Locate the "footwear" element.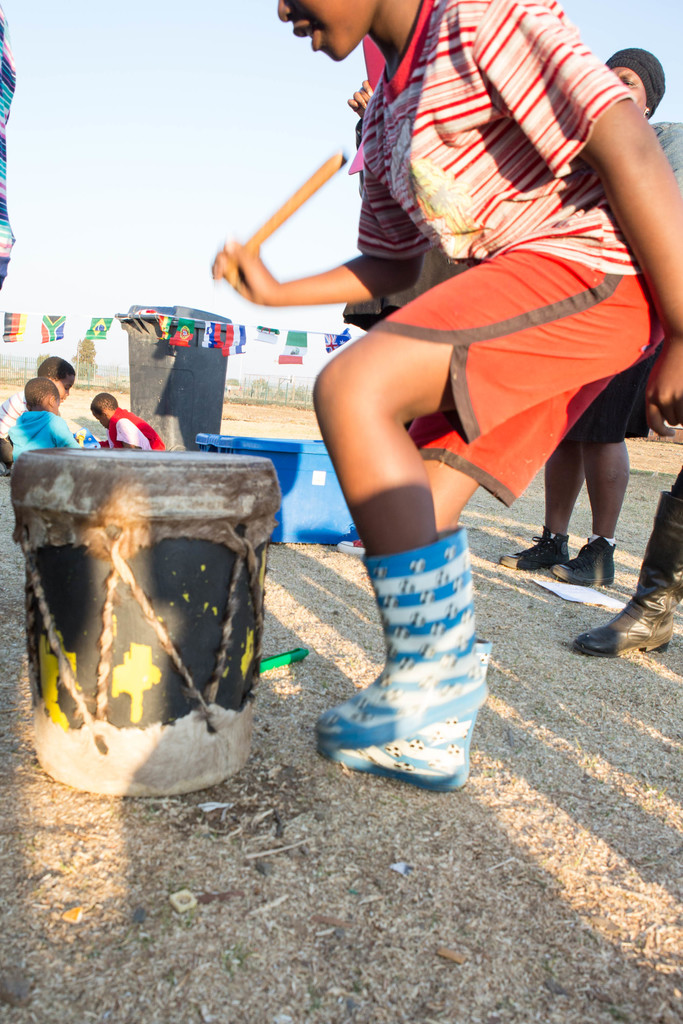
Element bbox: x1=324, y1=636, x2=492, y2=793.
